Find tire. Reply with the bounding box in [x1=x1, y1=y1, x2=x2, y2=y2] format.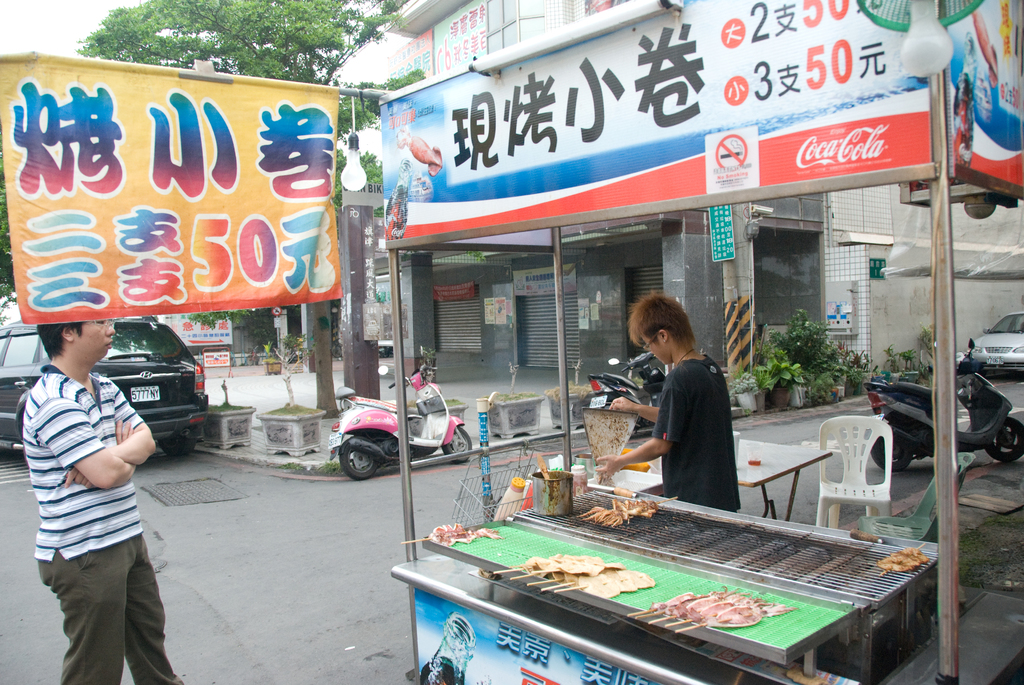
[x1=442, y1=425, x2=473, y2=468].
